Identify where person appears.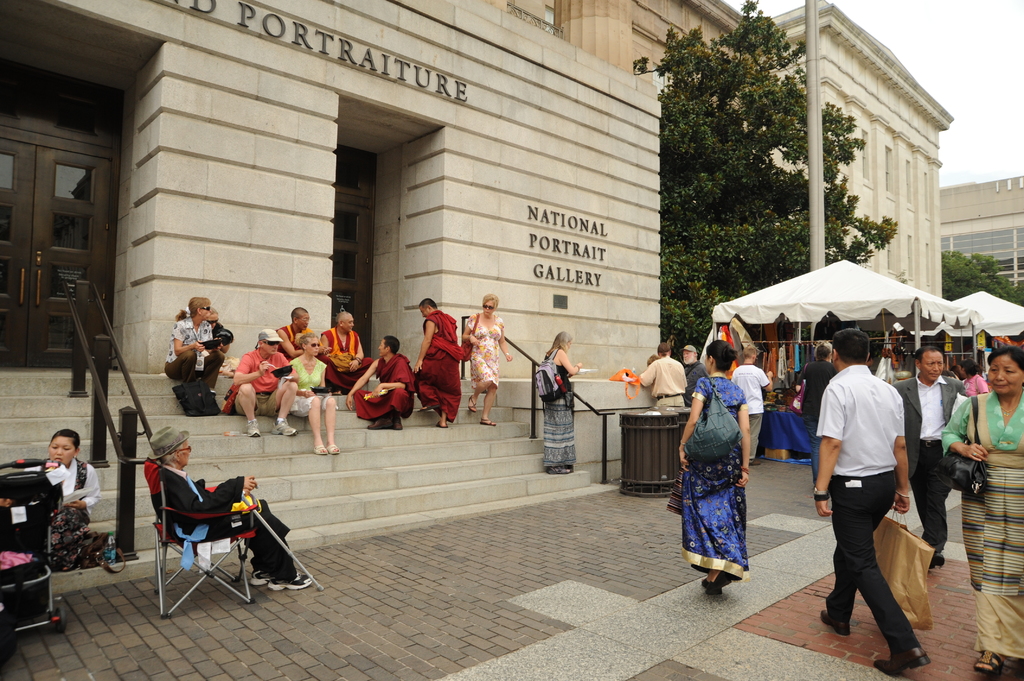
Appears at <box>230,324,309,441</box>.
